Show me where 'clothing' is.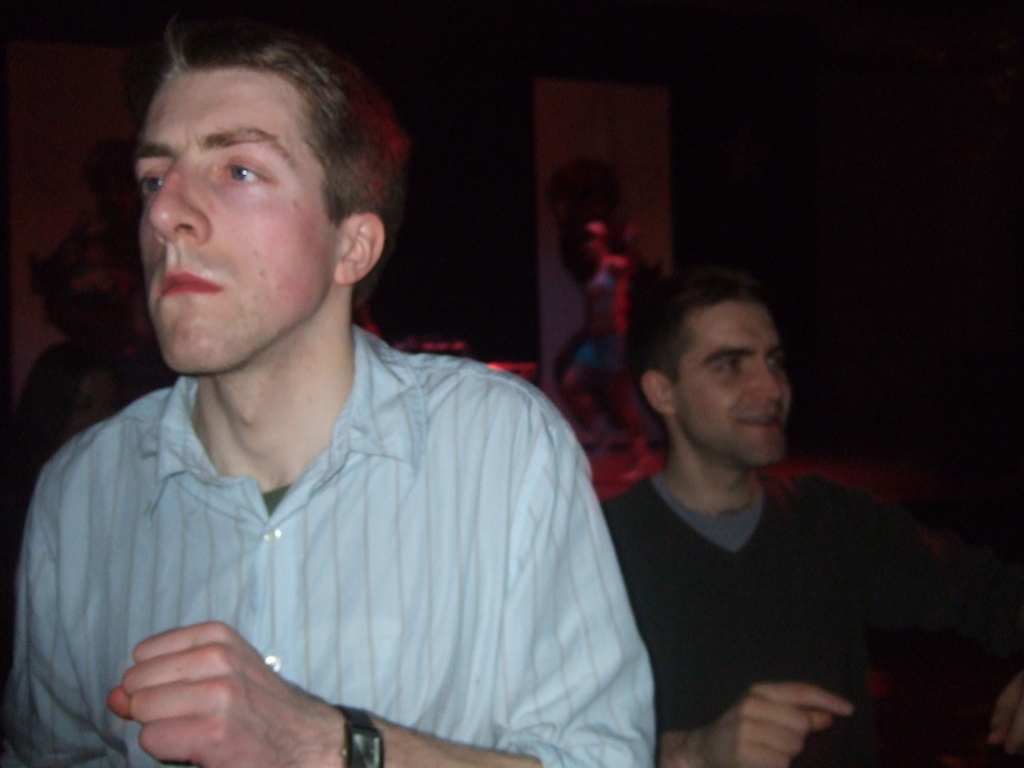
'clothing' is at 598 463 955 767.
